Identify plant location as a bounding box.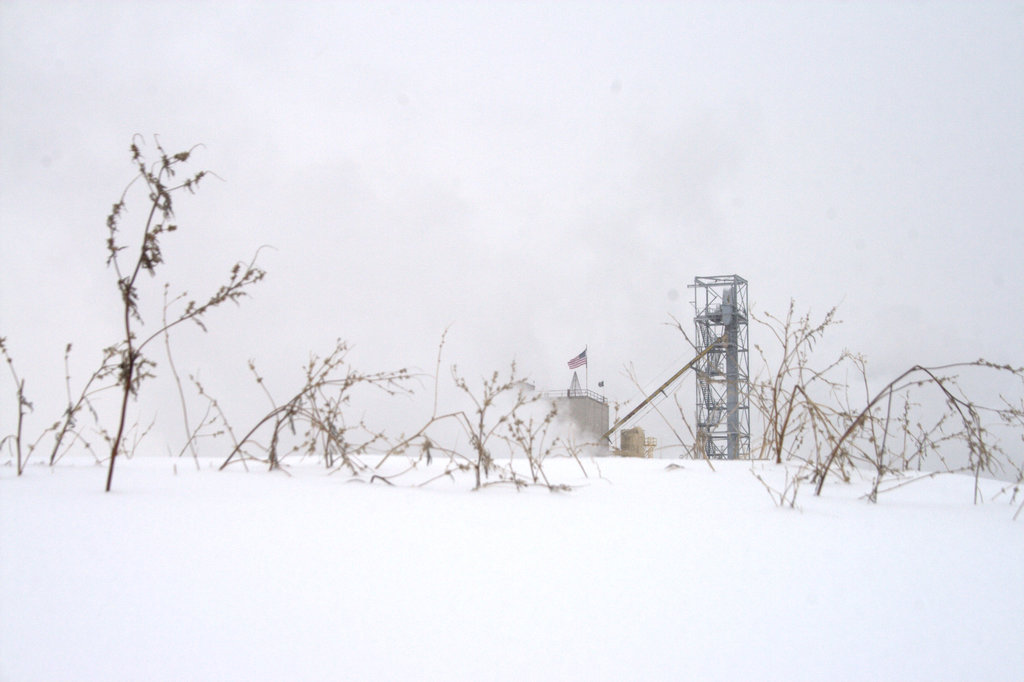
<bbox>74, 118, 285, 498</bbox>.
